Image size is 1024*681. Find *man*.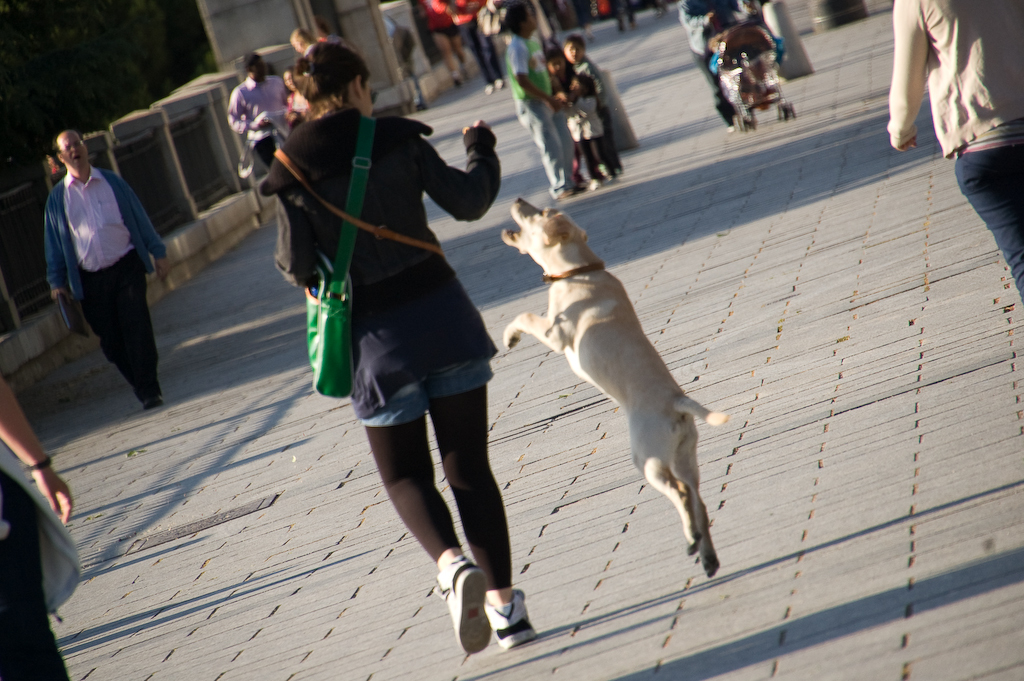
l=430, t=0, r=505, b=92.
